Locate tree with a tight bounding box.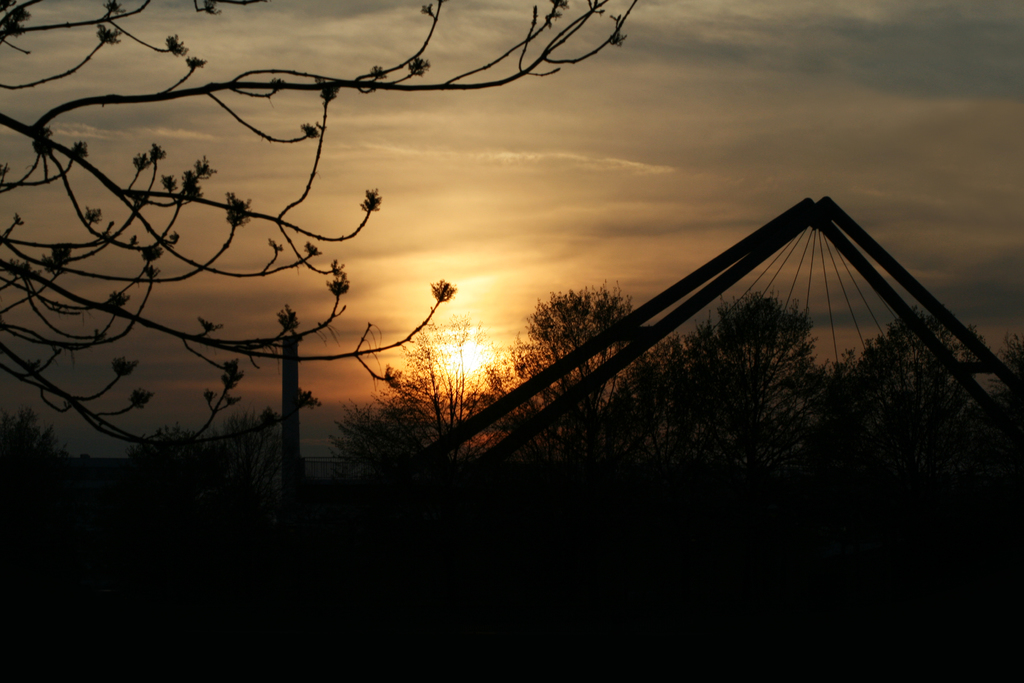
l=335, t=304, r=516, b=466.
